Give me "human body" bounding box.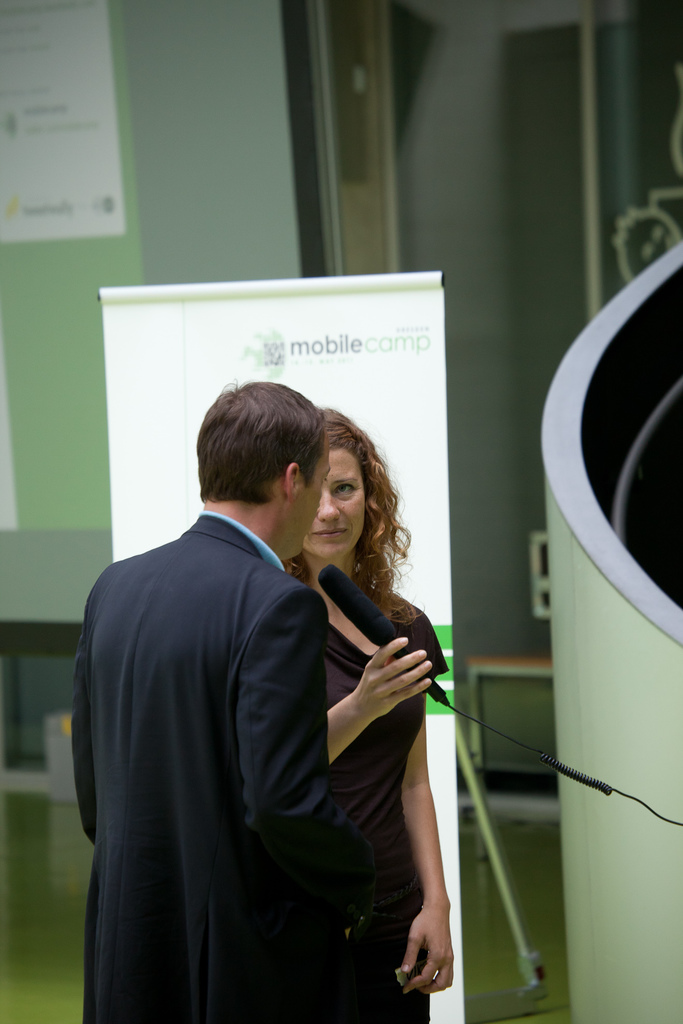
261:432:466:1001.
